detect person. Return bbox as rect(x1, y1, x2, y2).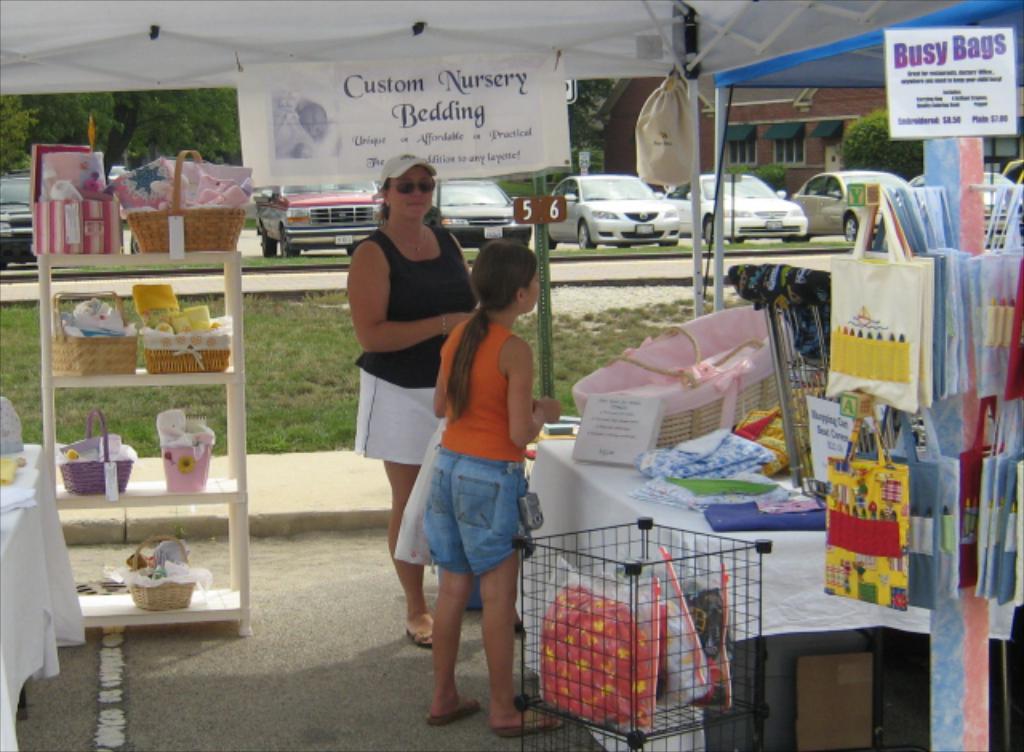
rect(357, 150, 485, 659).
